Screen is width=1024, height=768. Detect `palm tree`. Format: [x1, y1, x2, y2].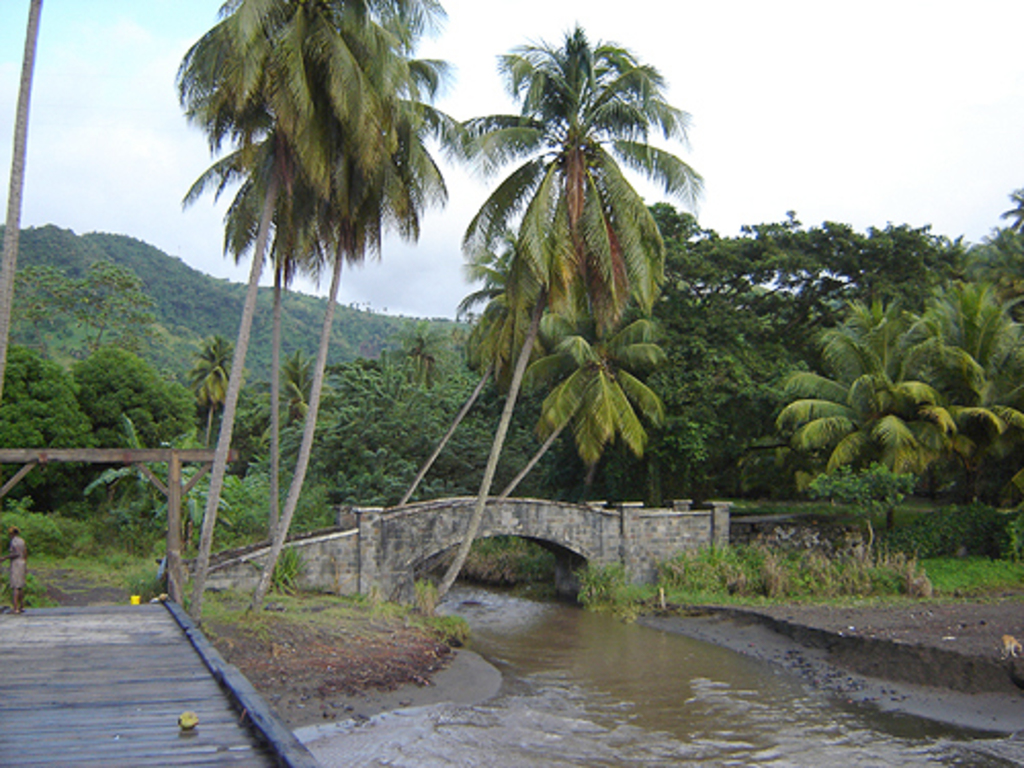
[166, 0, 418, 575].
